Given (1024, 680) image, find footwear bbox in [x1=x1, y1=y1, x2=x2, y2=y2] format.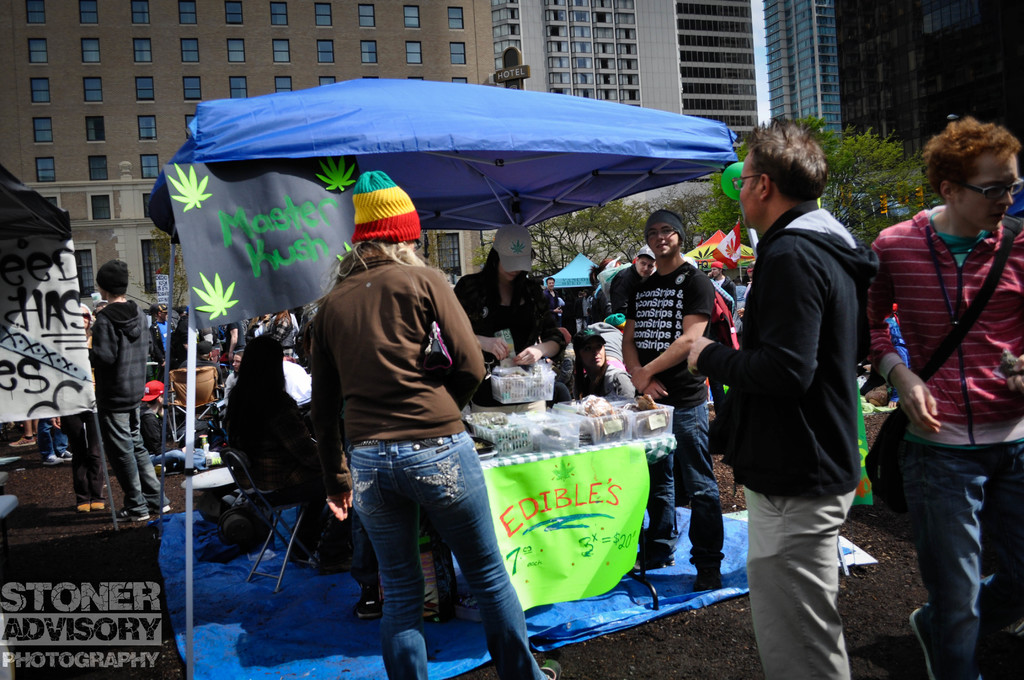
[x1=908, y1=604, x2=982, y2=679].
